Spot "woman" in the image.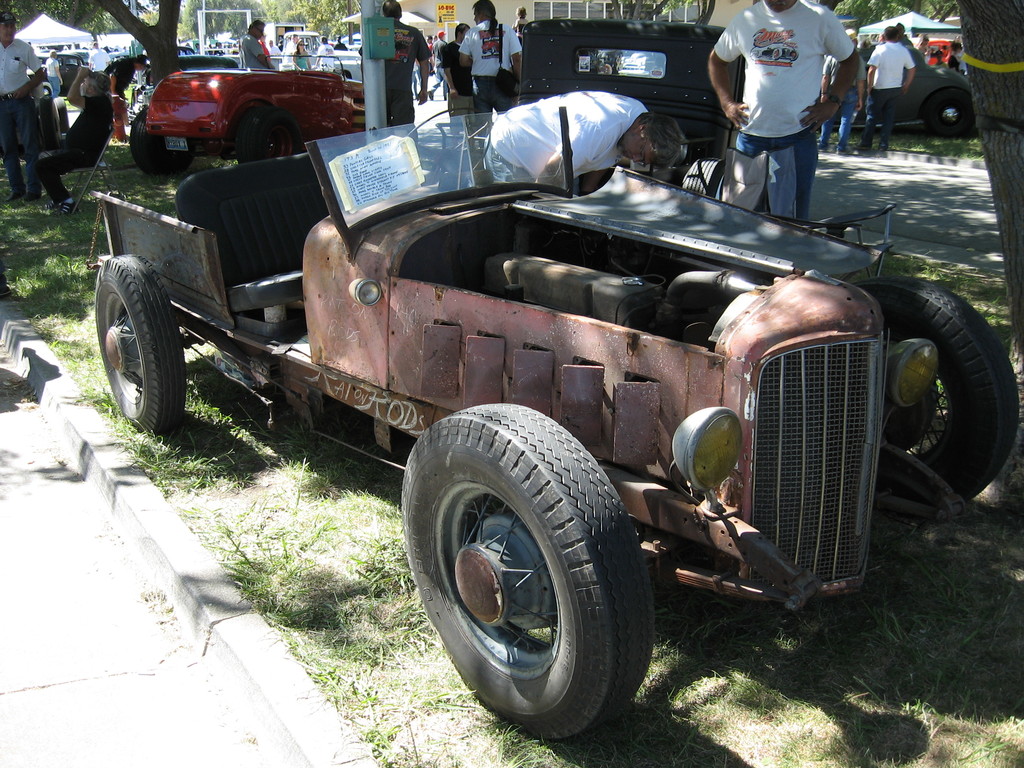
"woman" found at detection(916, 31, 928, 63).
